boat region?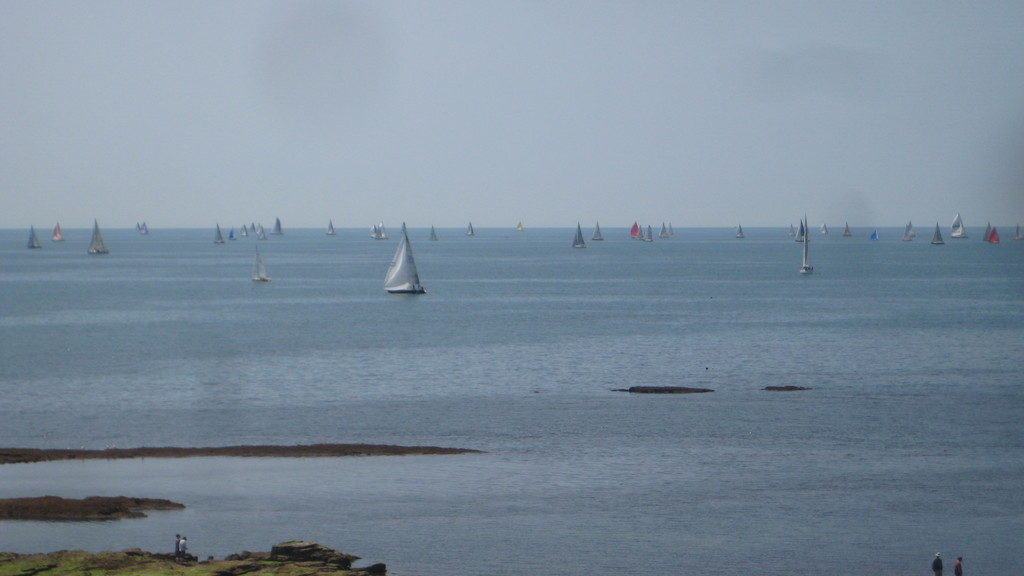
662/225/666/236
